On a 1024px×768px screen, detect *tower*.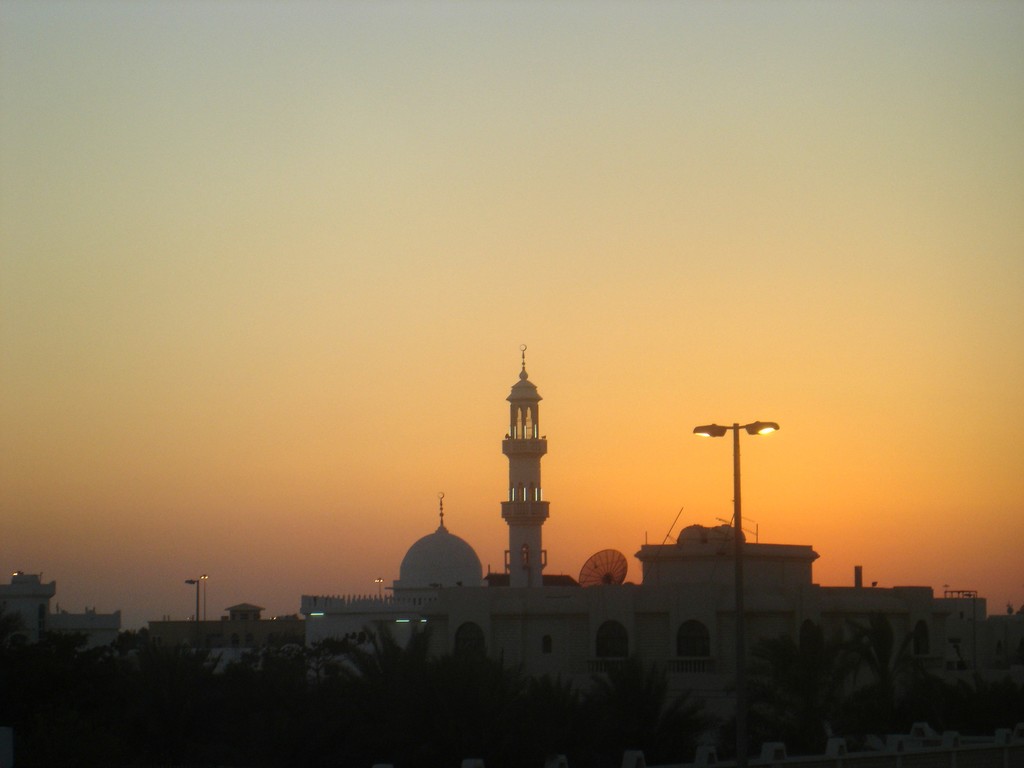
region(479, 352, 570, 578).
